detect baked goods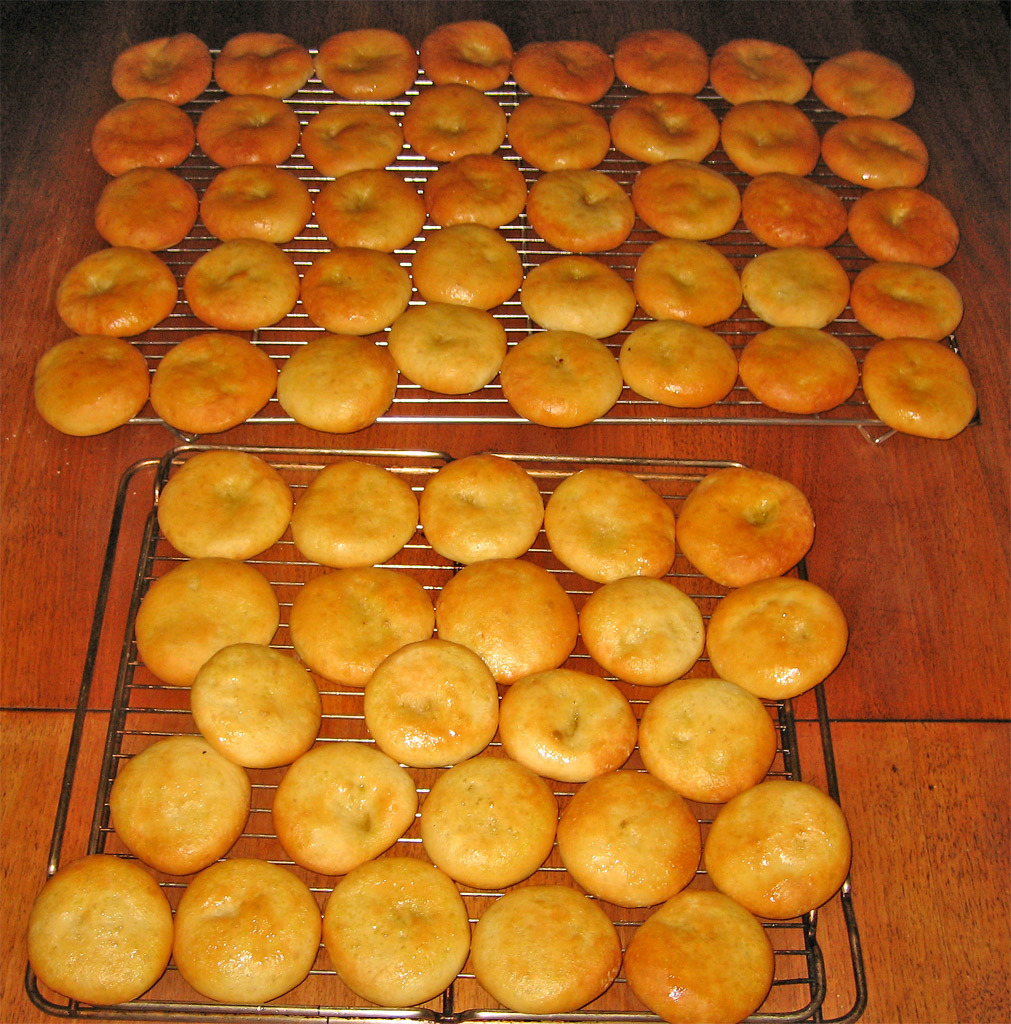
524:256:638:338
